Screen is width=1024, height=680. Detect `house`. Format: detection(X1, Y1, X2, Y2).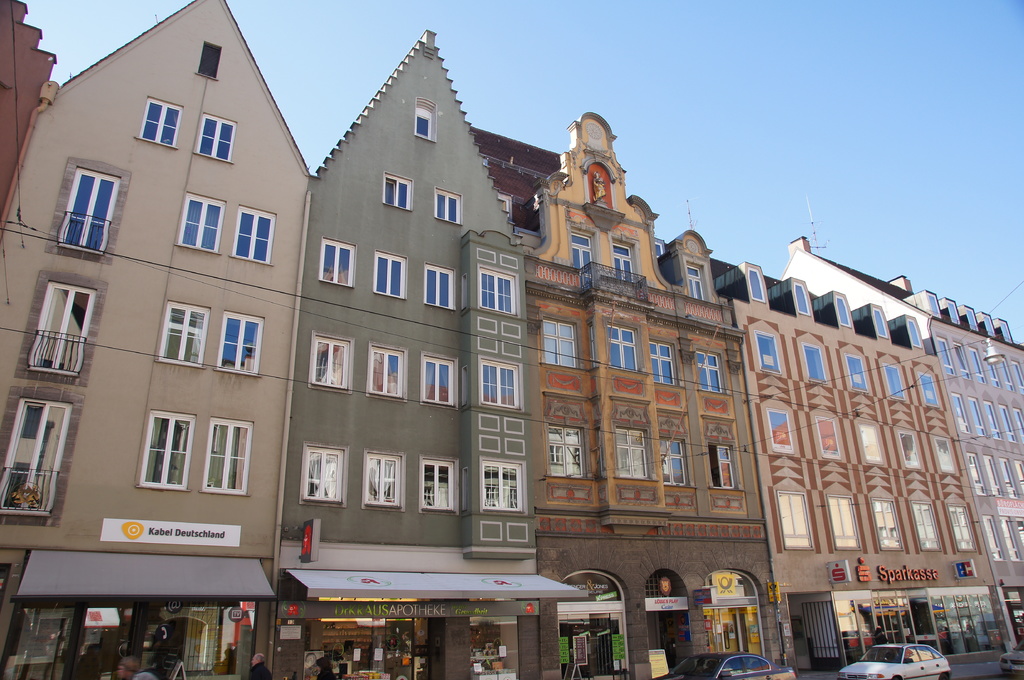
detection(4, 0, 310, 677).
